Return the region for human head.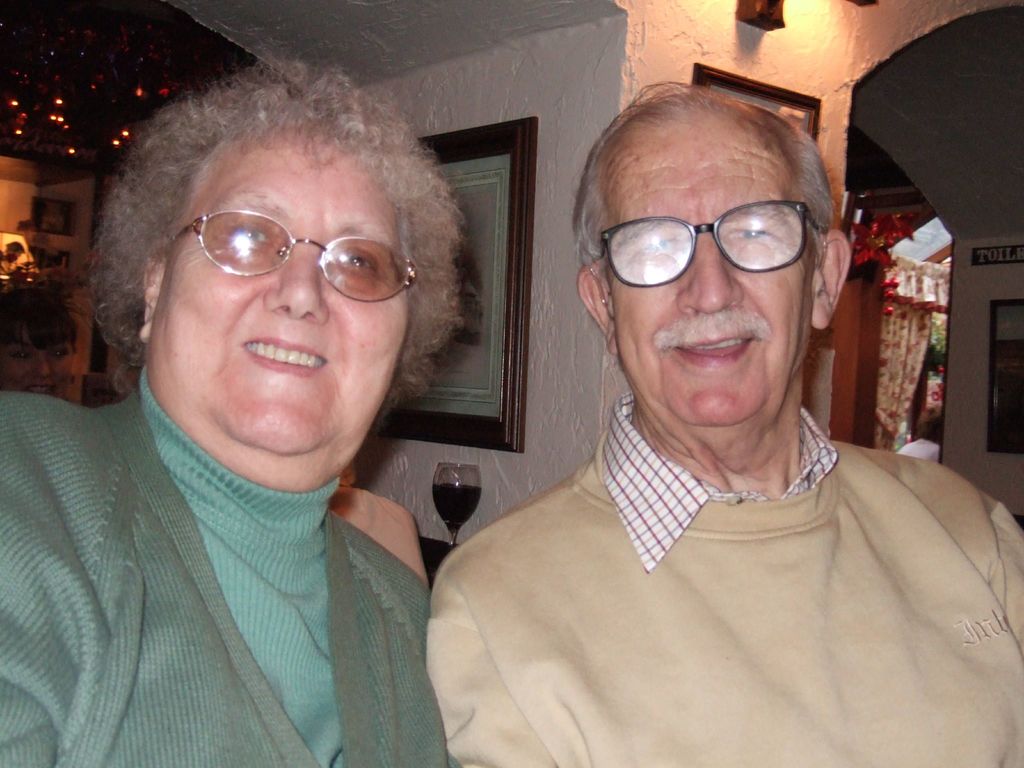
left=573, top=81, right=853, bottom=435.
